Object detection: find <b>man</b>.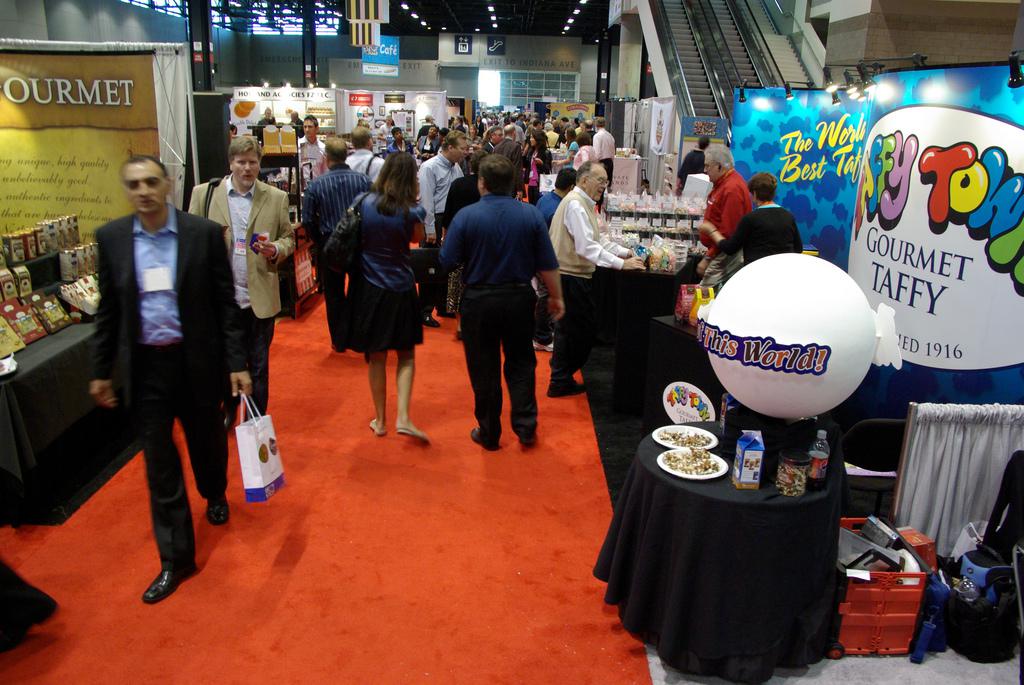
180, 136, 302, 416.
